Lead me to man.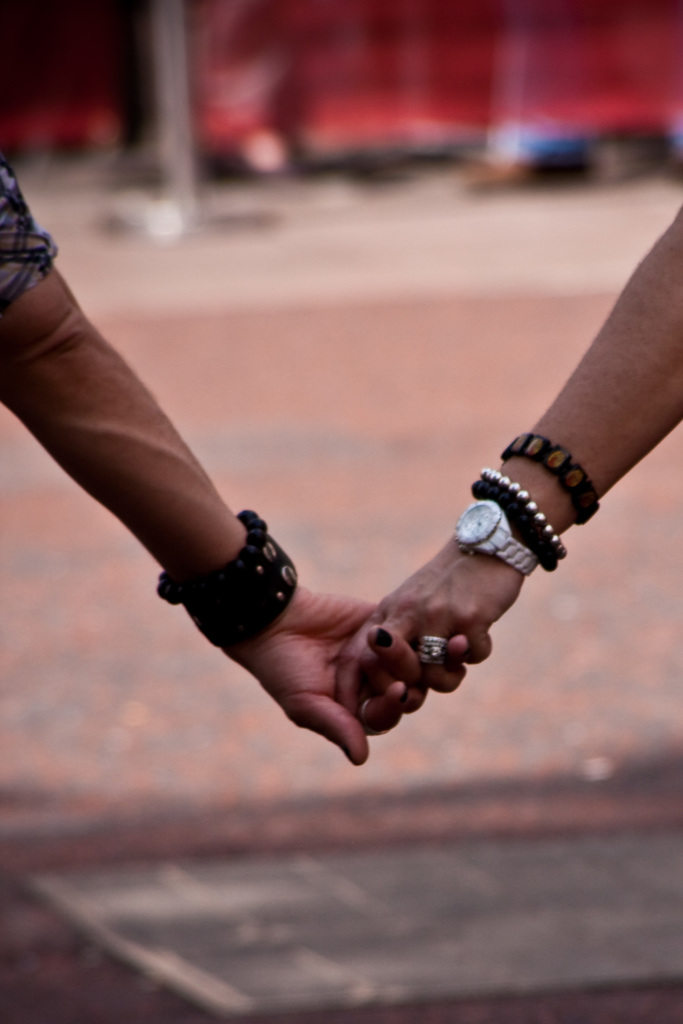
Lead to bbox=(0, 156, 495, 769).
